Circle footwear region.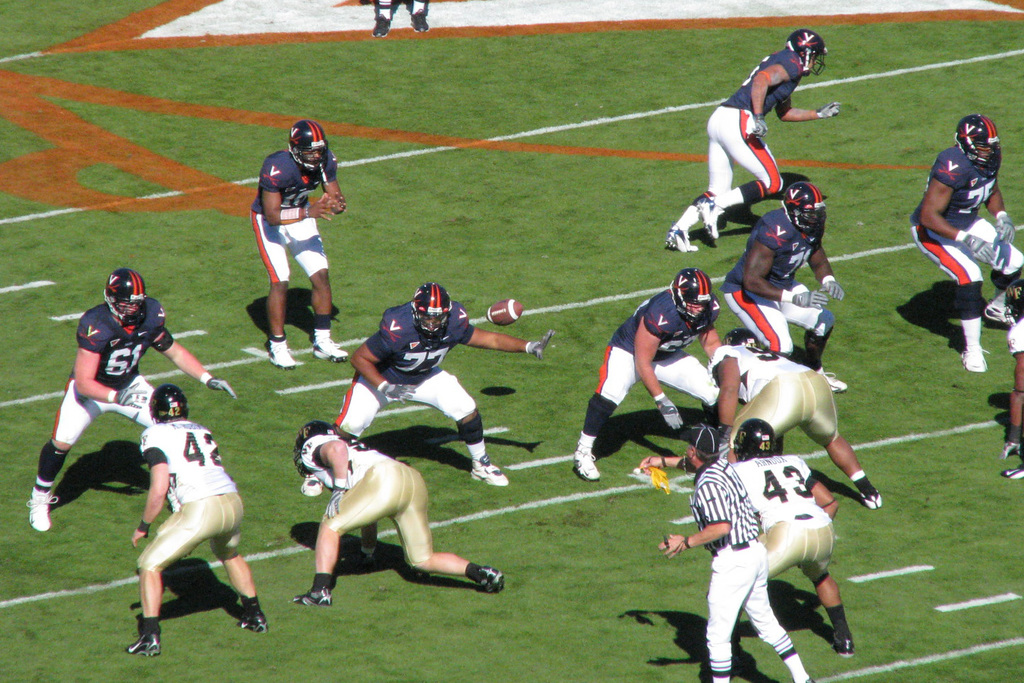
Region: <region>831, 633, 853, 657</region>.
